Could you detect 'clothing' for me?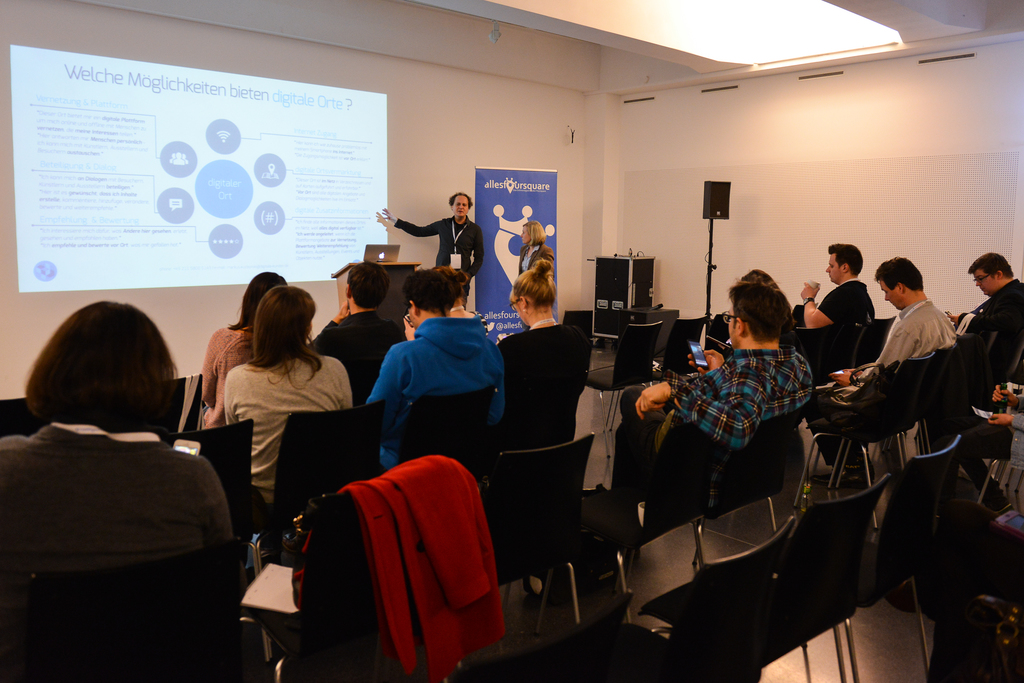
Detection result: [668,342,815,443].
